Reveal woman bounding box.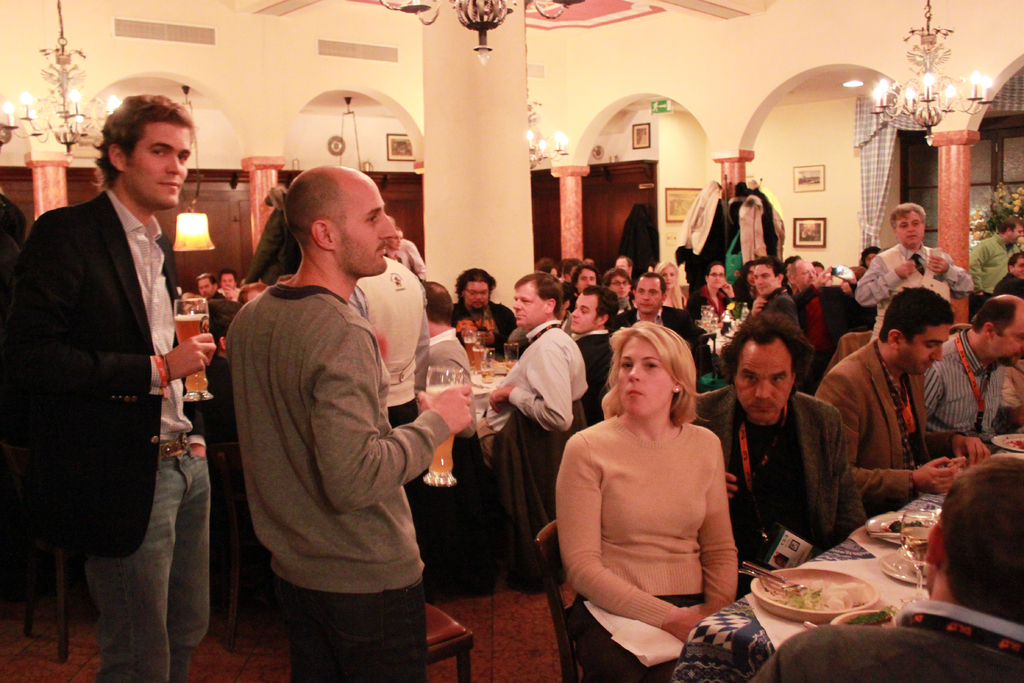
Revealed: 680:259:740:324.
